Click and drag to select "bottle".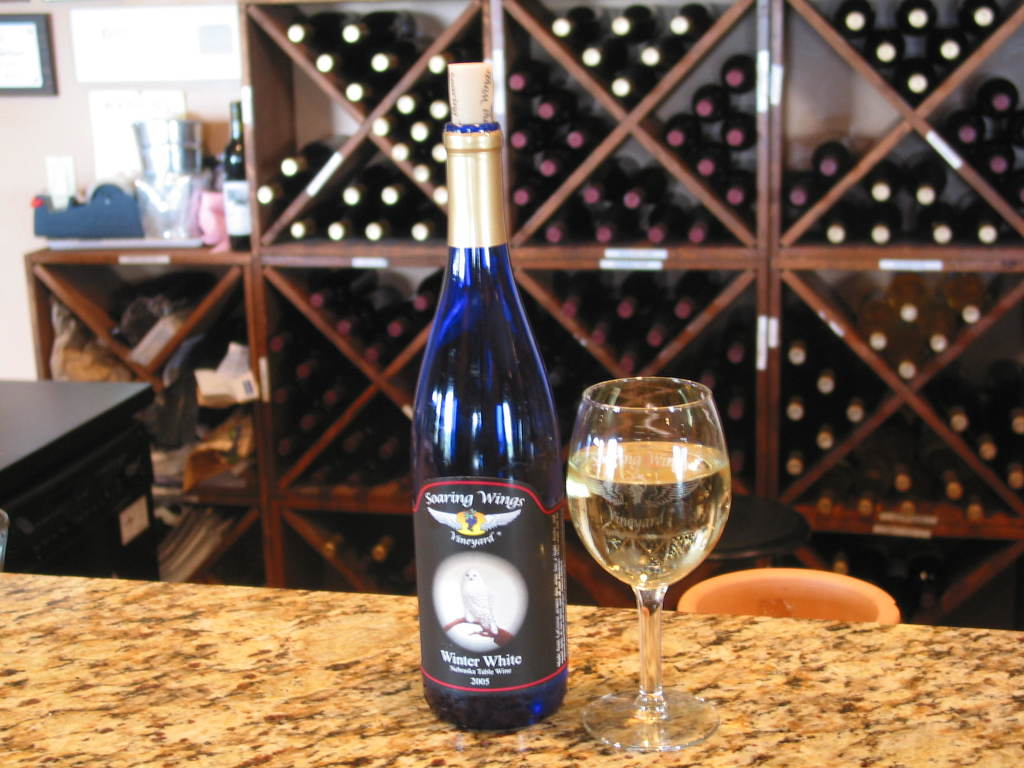
Selection: (left=959, top=196, right=993, bottom=245).
